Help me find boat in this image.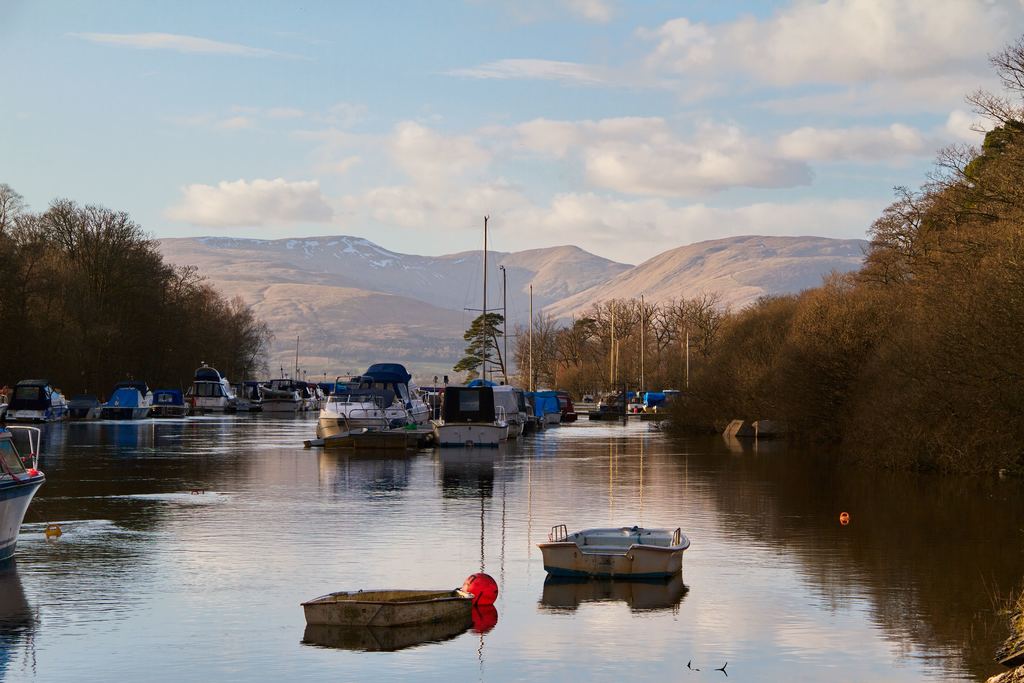
Found it: {"left": 303, "top": 570, "right": 500, "bottom": 629}.
